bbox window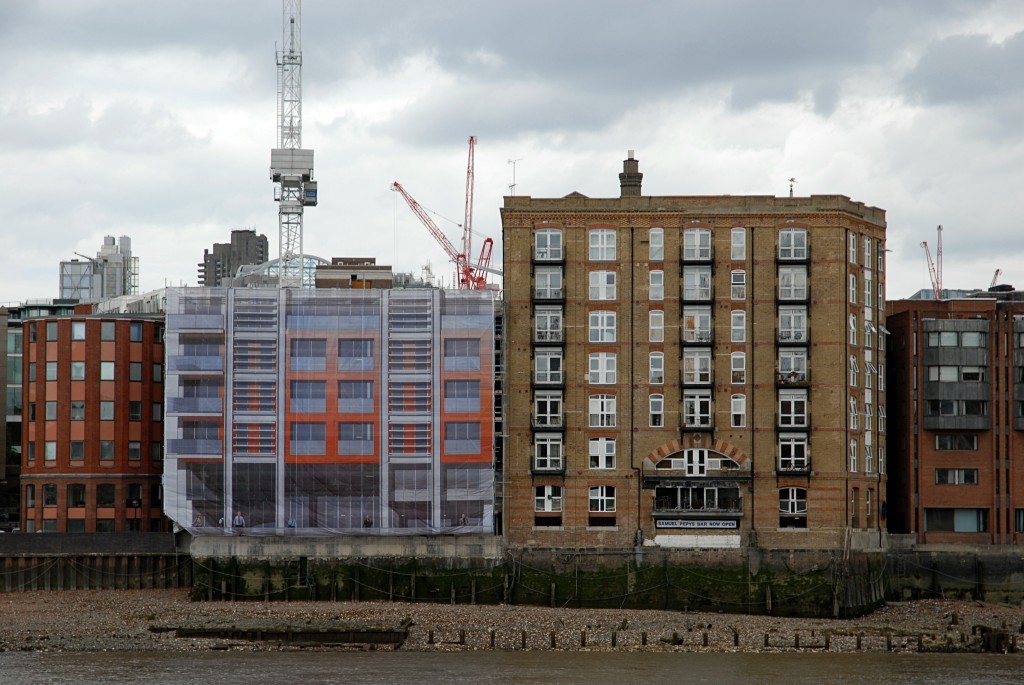
686 449 707 477
